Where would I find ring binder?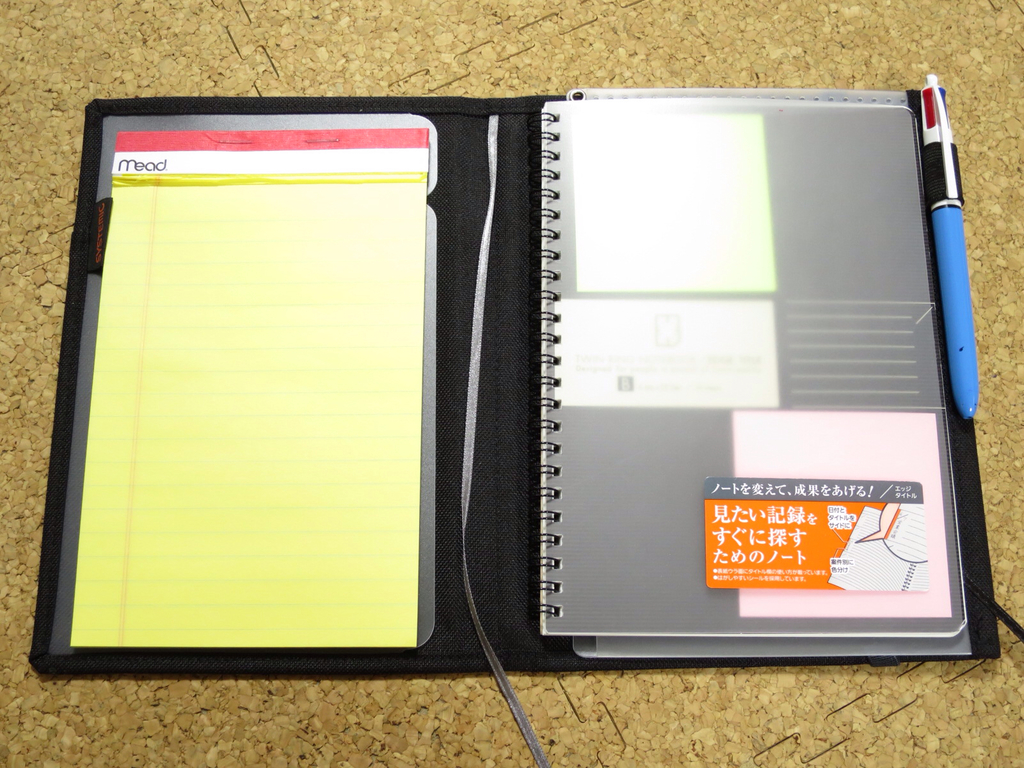
At <box>26,90,999,657</box>.
